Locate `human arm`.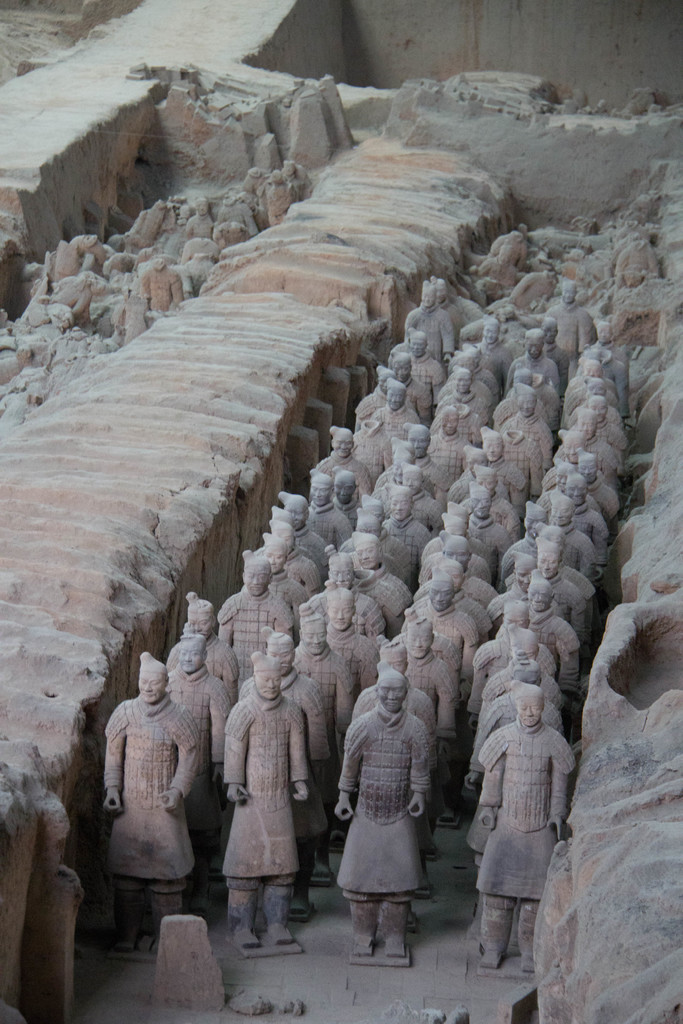
Bounding box: (x1=584, y1=513, x2=605, y2=580).
